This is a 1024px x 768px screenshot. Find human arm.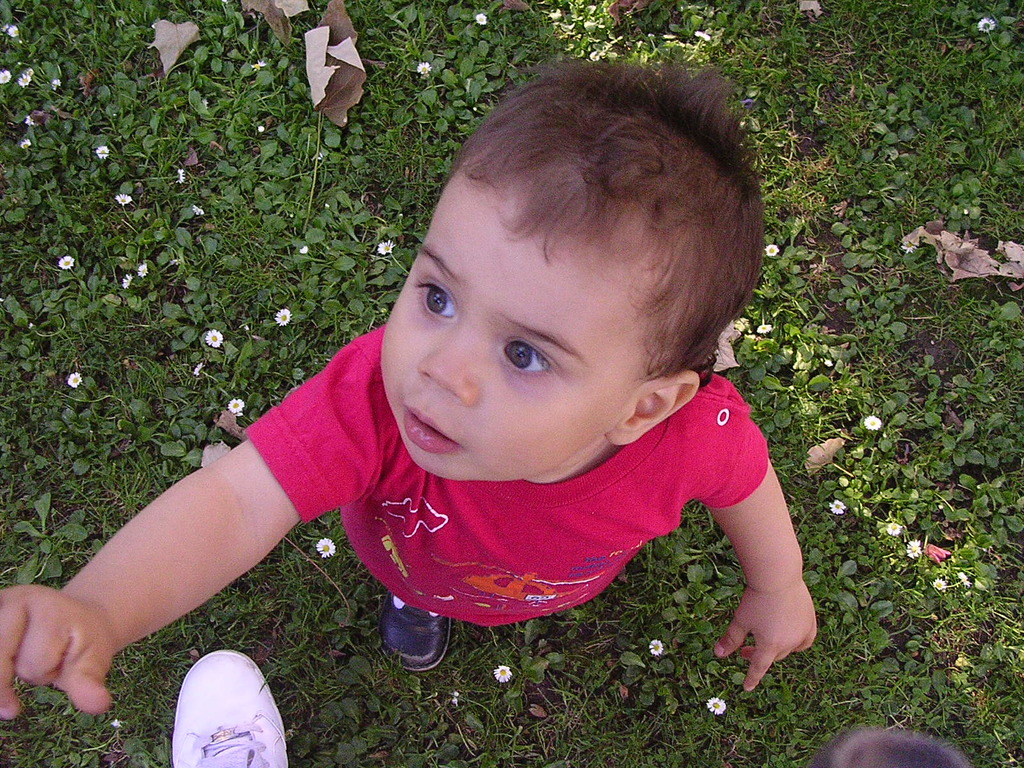
Bounding box: left=703, top=417, right=816, bottom=691.
